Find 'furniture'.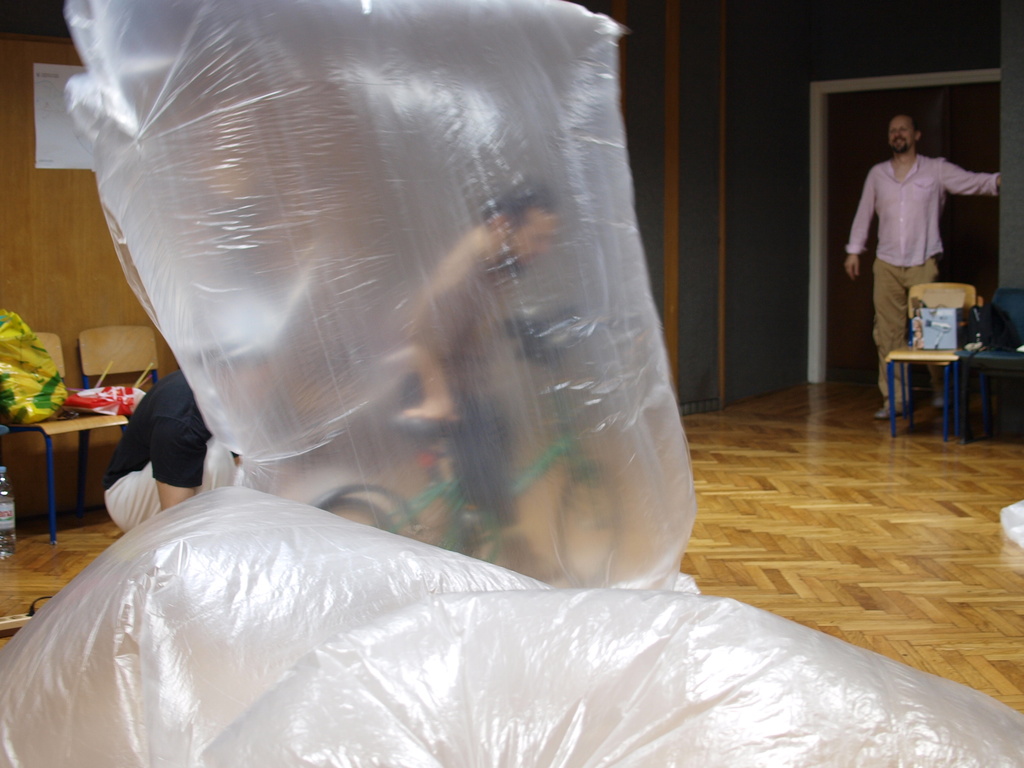
[883, 298, 986, 438].
